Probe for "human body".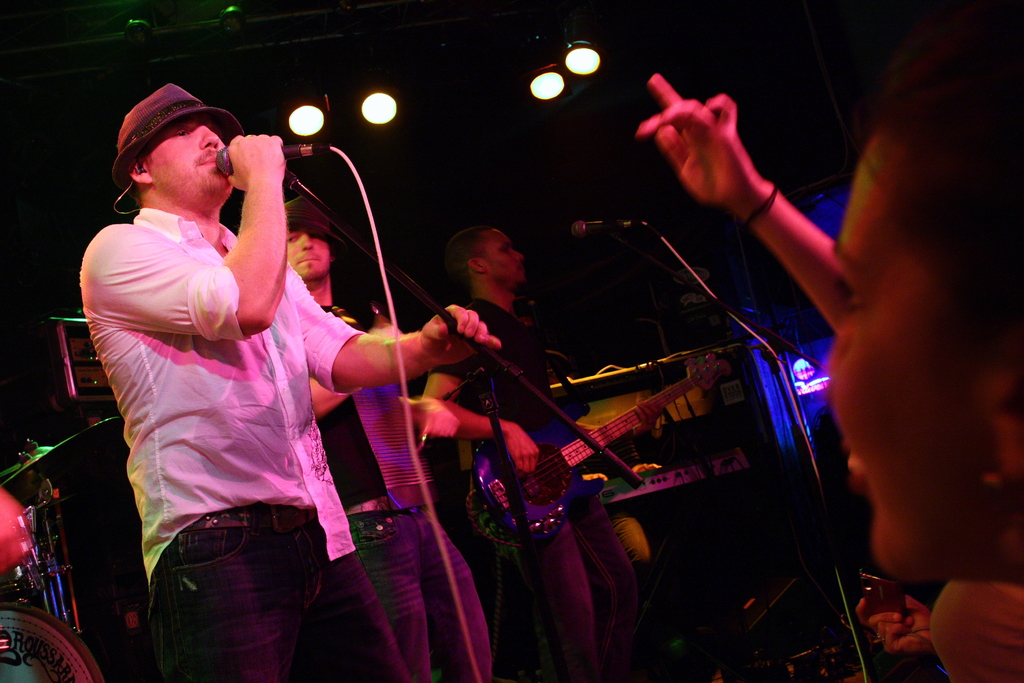
Probe result: box(280, 196, 490, 682).
